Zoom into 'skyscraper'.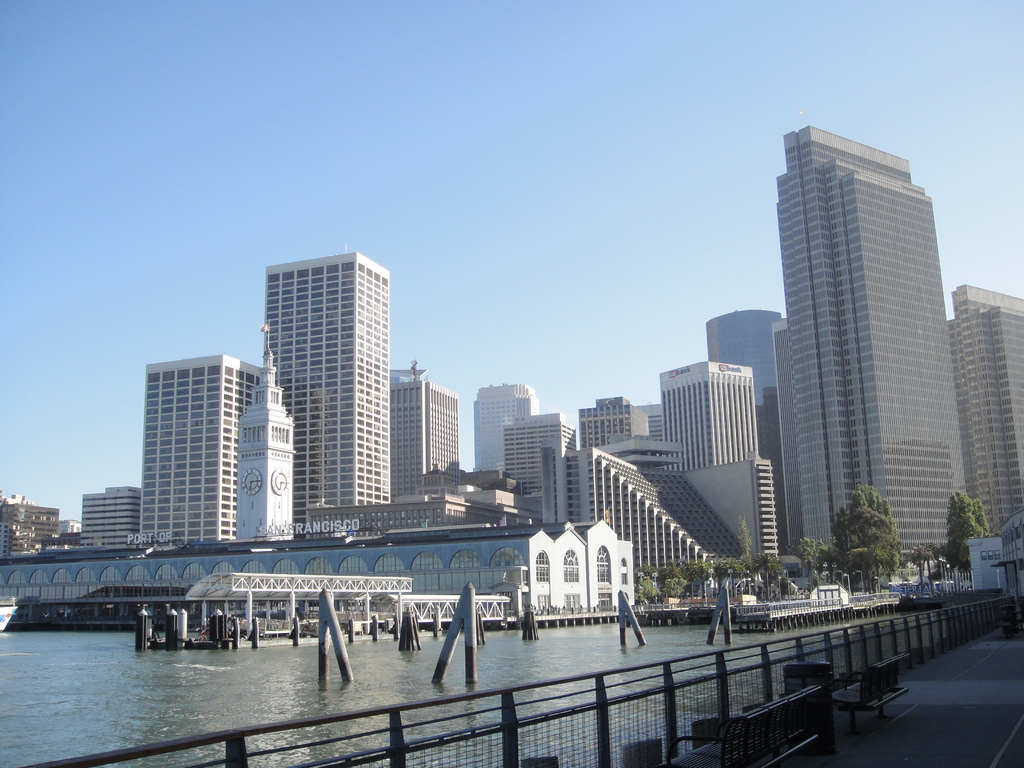
Zoom target: 388:364:463:506.
